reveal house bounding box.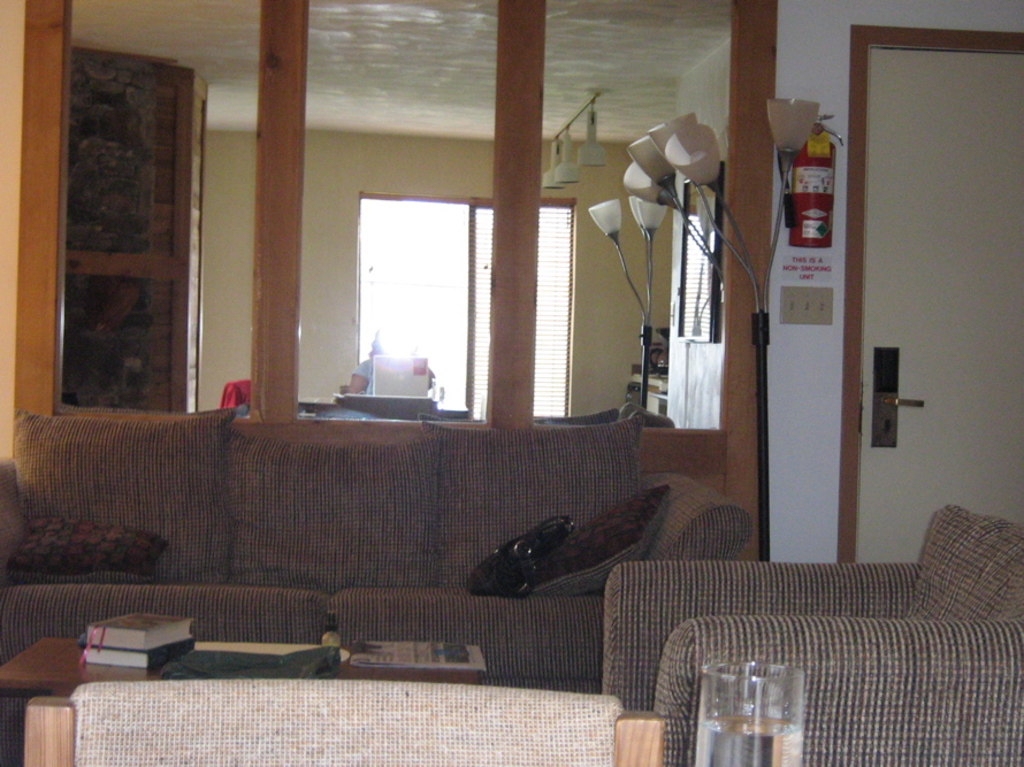
Revealed: box(0, 0, 1023, 766).
